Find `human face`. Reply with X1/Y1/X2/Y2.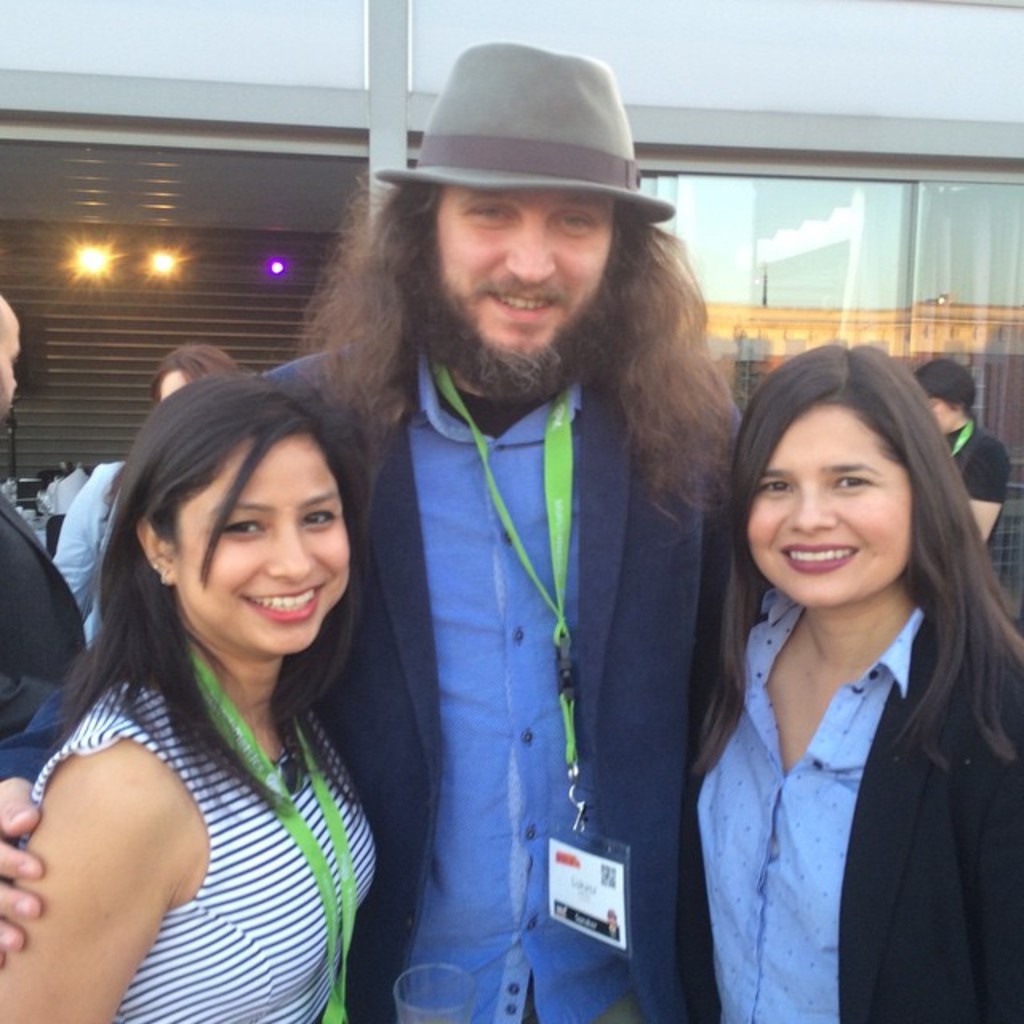
174/435/352/646.
